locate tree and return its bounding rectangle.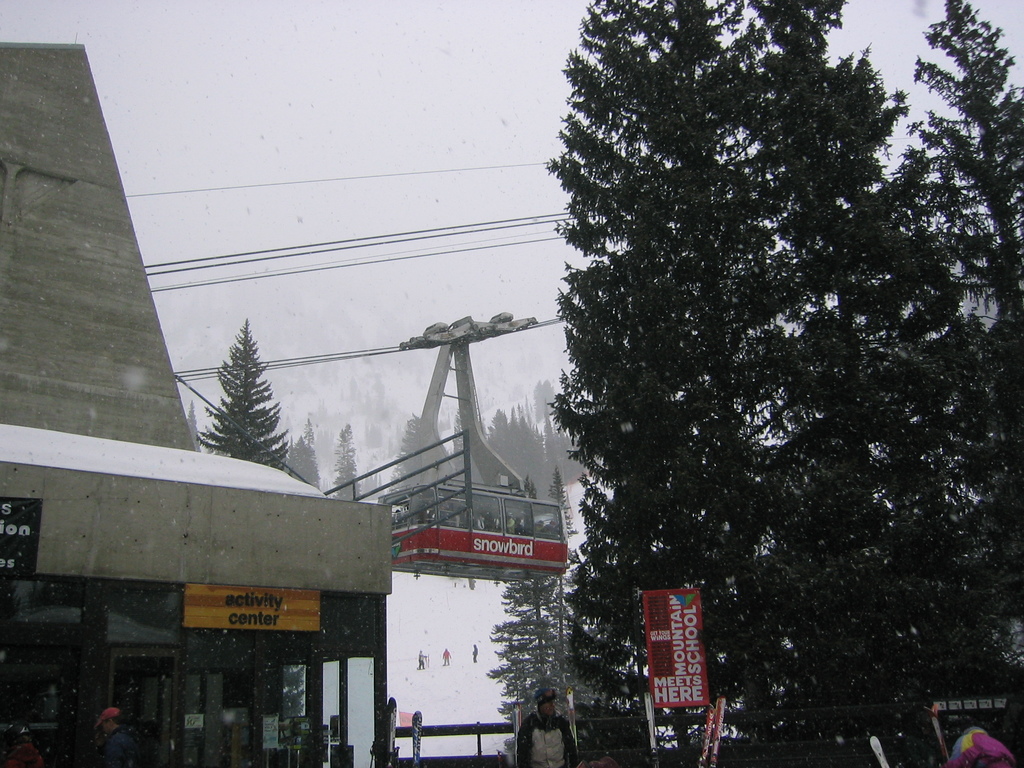
(x1=361, y1=419, x2=381, y2=444).
